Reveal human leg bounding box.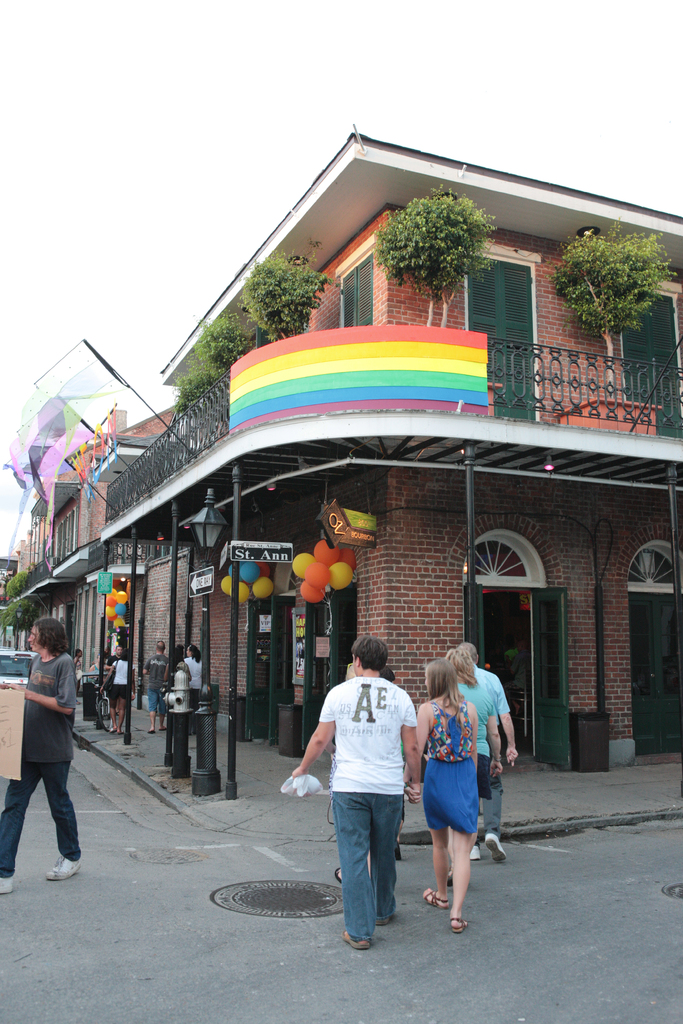
Revealed: bbox=(328, 780, 375, 952).
